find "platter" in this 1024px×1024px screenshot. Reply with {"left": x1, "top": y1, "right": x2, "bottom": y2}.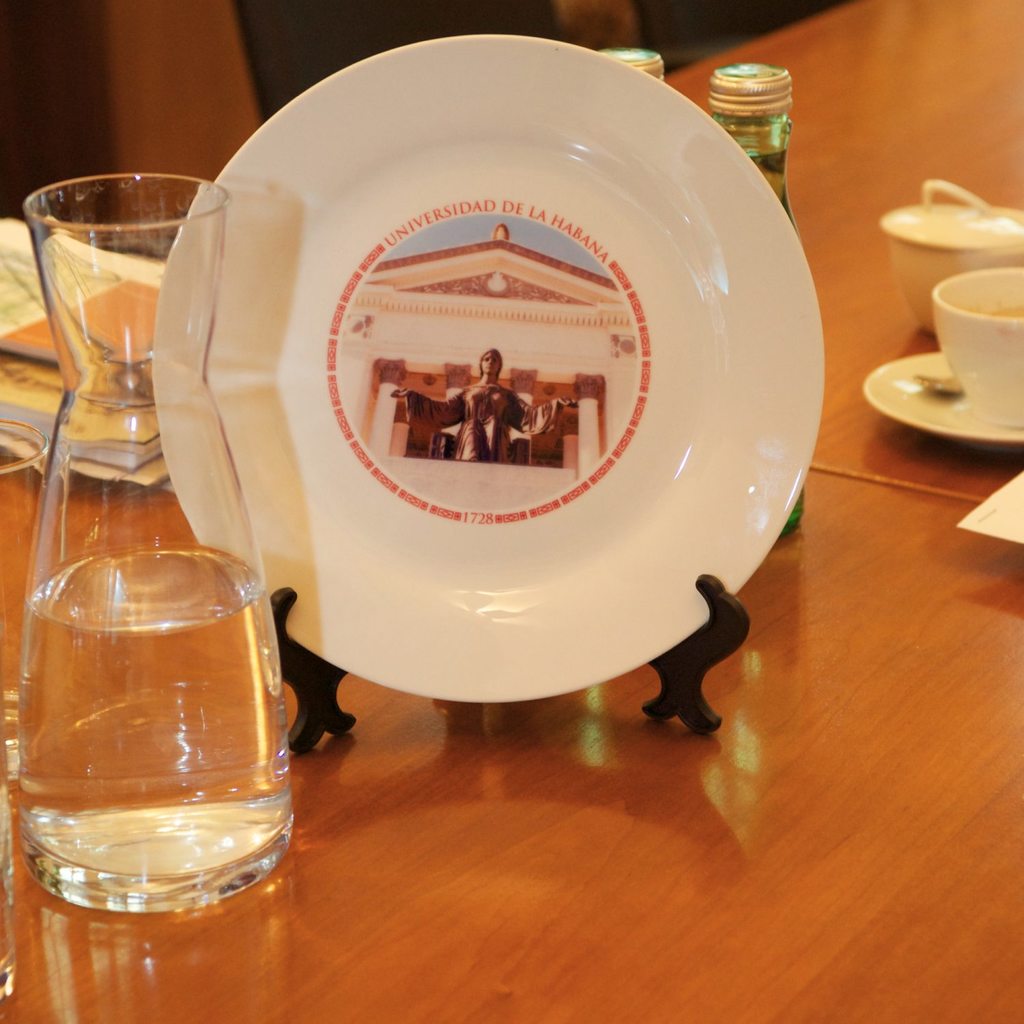
{"left": 150, "top": 35, "right": 825, "bottom": 700}.
